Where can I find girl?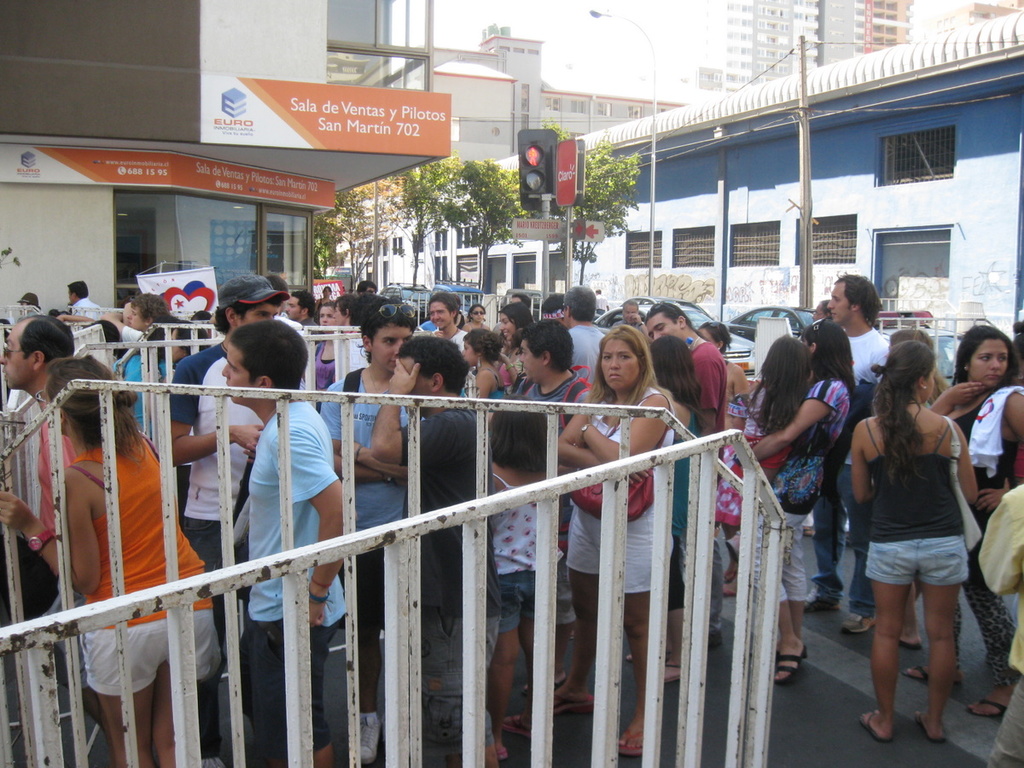
You can find it at locate(852, 346, 980, 741).
